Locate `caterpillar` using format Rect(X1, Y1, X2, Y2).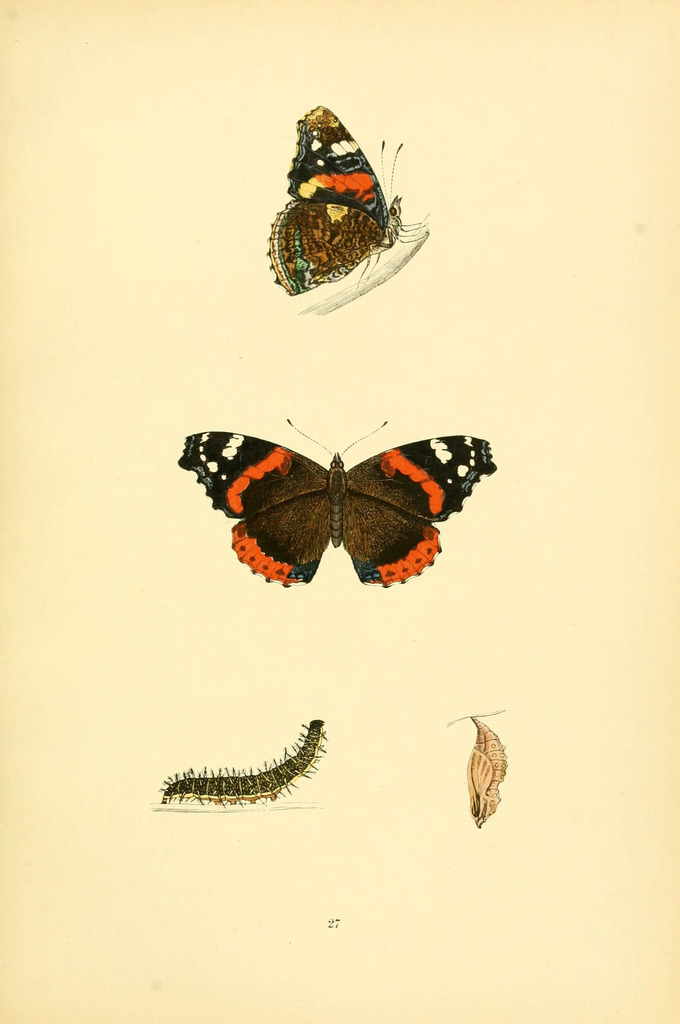
Rect(159, 717, 328, 804).
